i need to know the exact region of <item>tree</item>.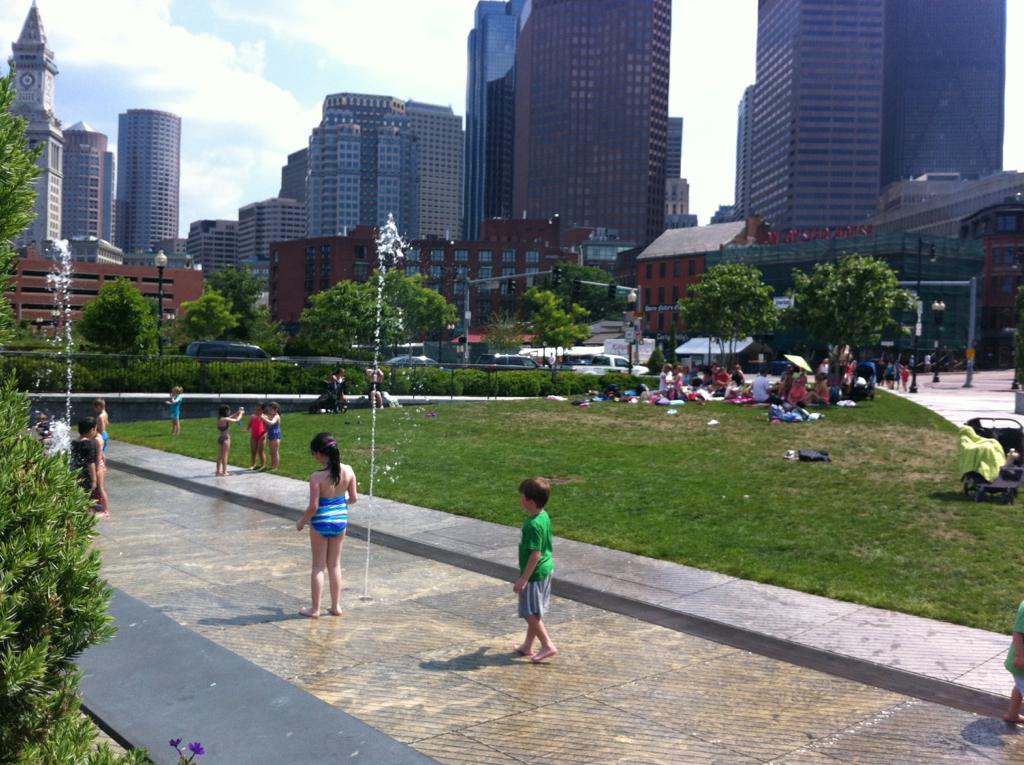
Region: x1=293, y1=276, x2=401, y2=360.
